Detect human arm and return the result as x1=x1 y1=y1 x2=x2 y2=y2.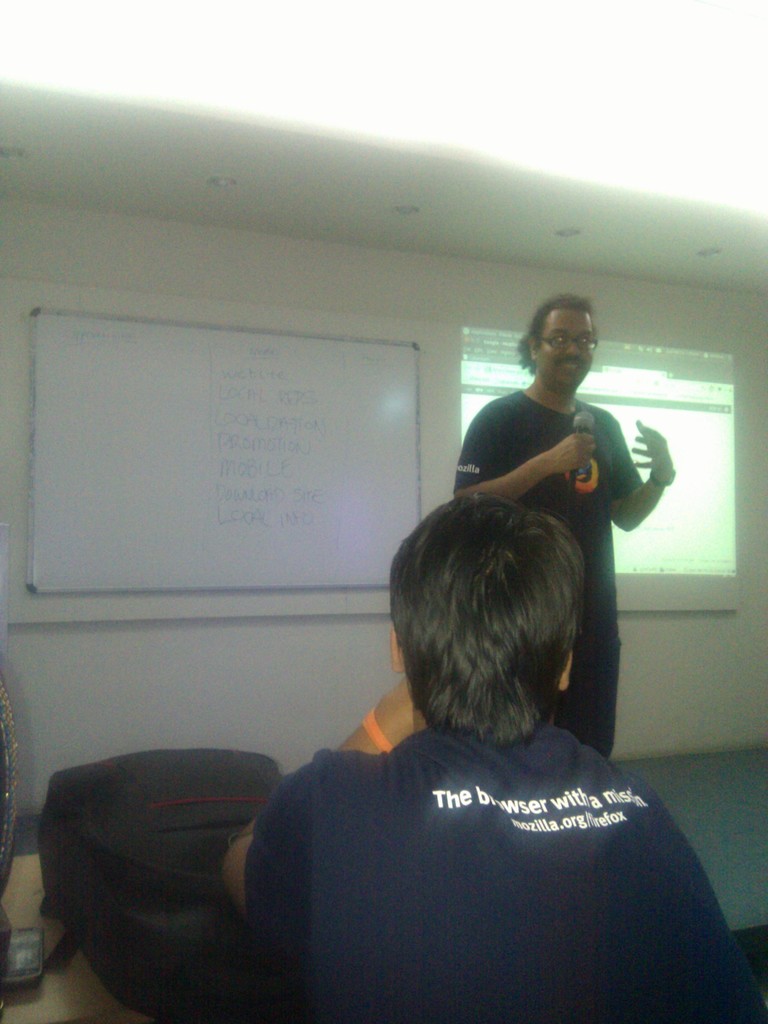
x1=599 y1=412 x2=676 y2=531.
